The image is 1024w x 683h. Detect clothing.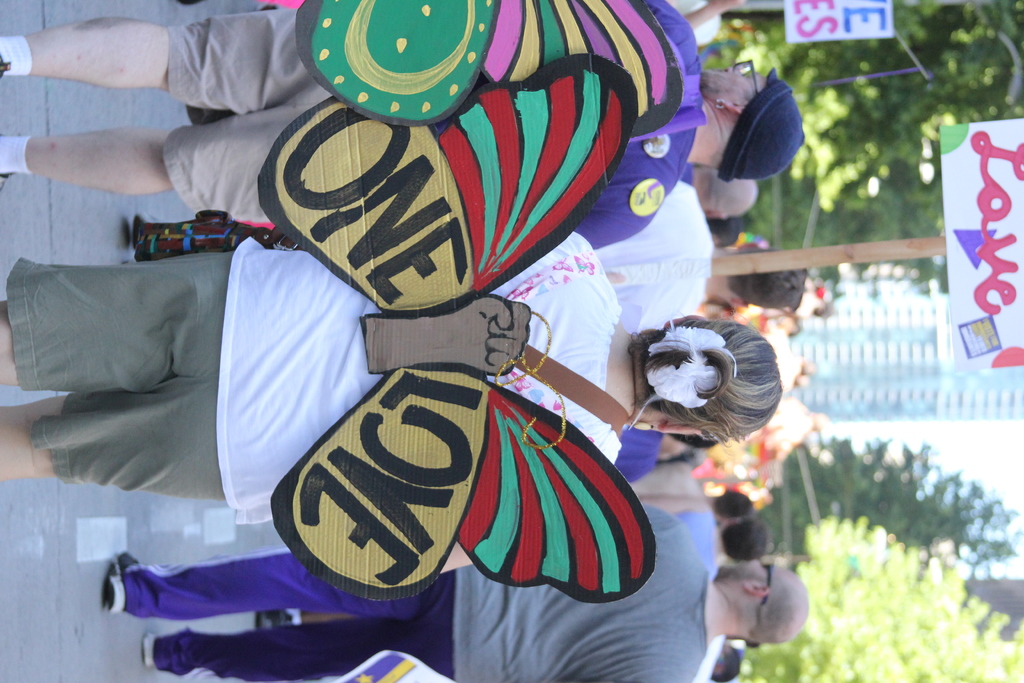
Detection: box(8, 236, 628, 514).
